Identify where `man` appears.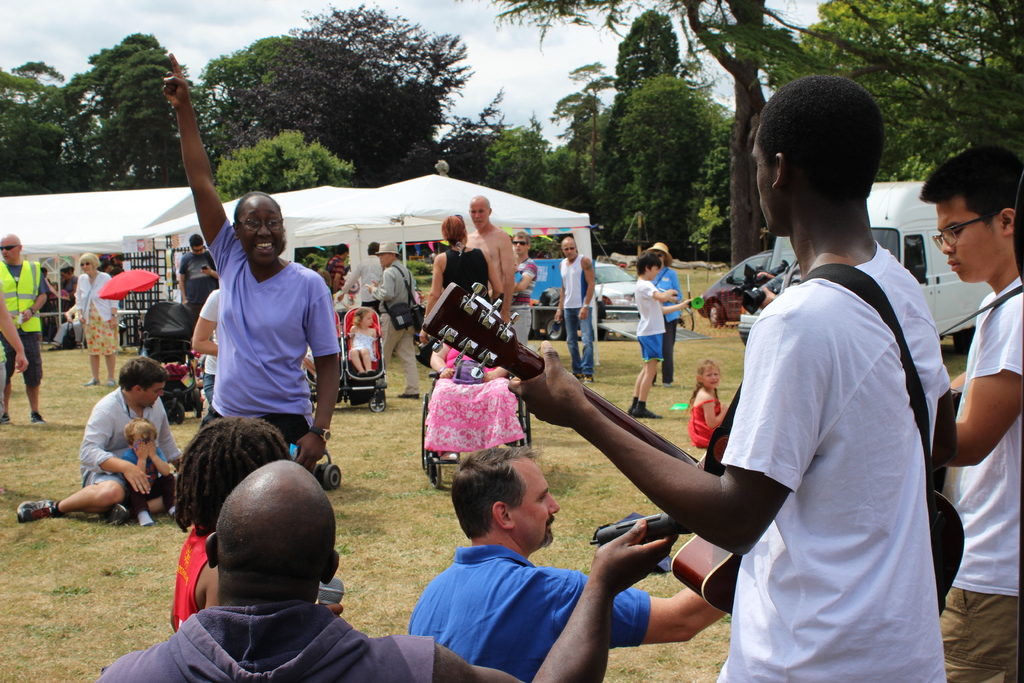
Appears at box=[465, 195, 519, 299].
